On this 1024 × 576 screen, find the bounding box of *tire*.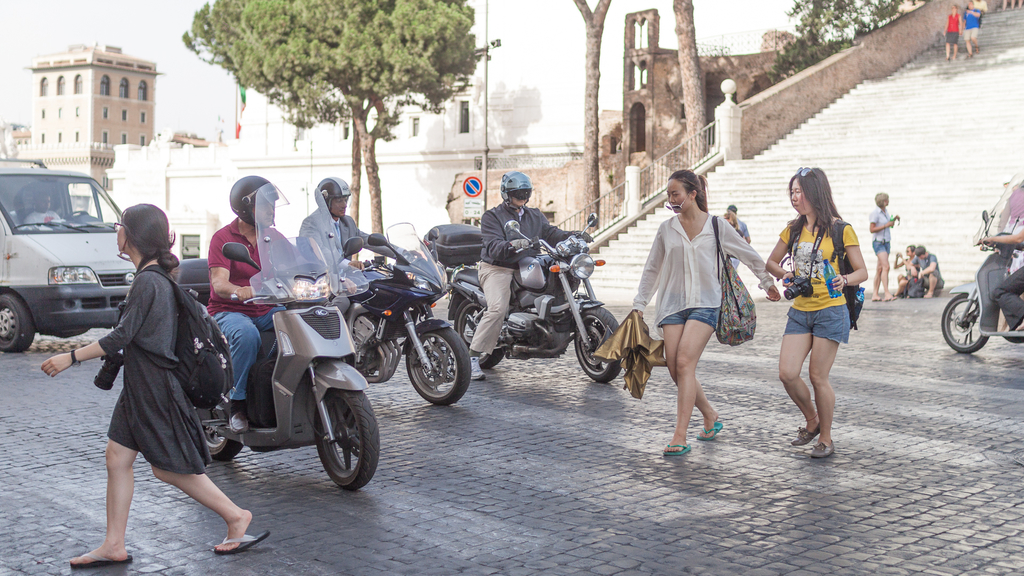
Bounding box: 0 293 35 354.
